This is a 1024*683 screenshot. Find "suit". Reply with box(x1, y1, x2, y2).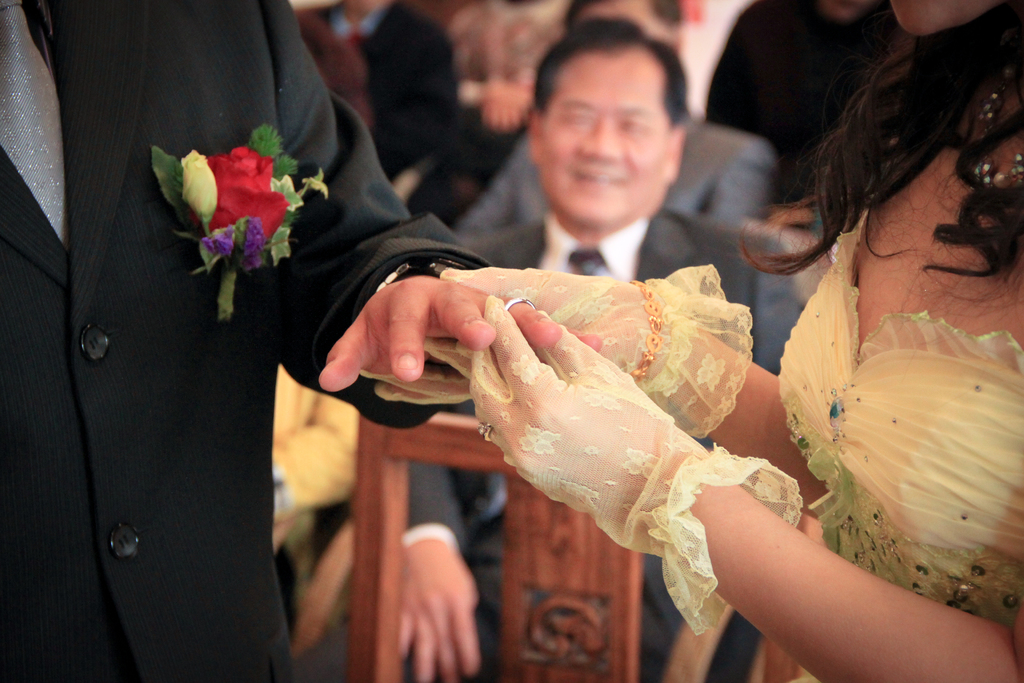
box(298, 211, 810, 682).
